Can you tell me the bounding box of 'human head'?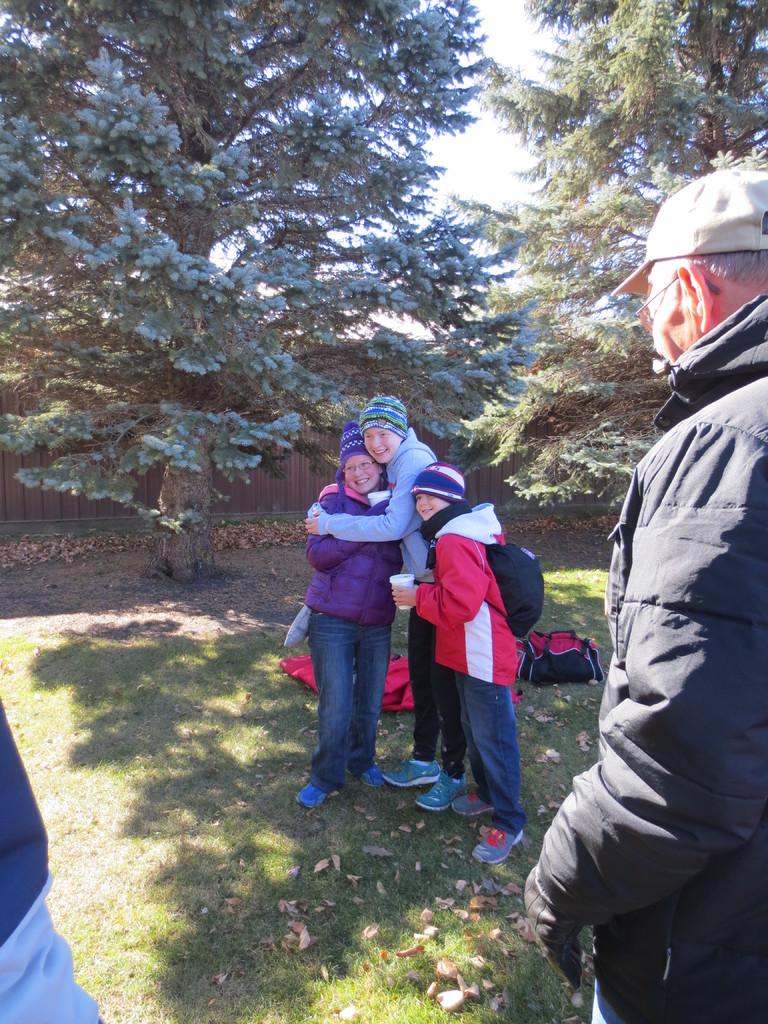
detection(634, 172, 765, 371).
